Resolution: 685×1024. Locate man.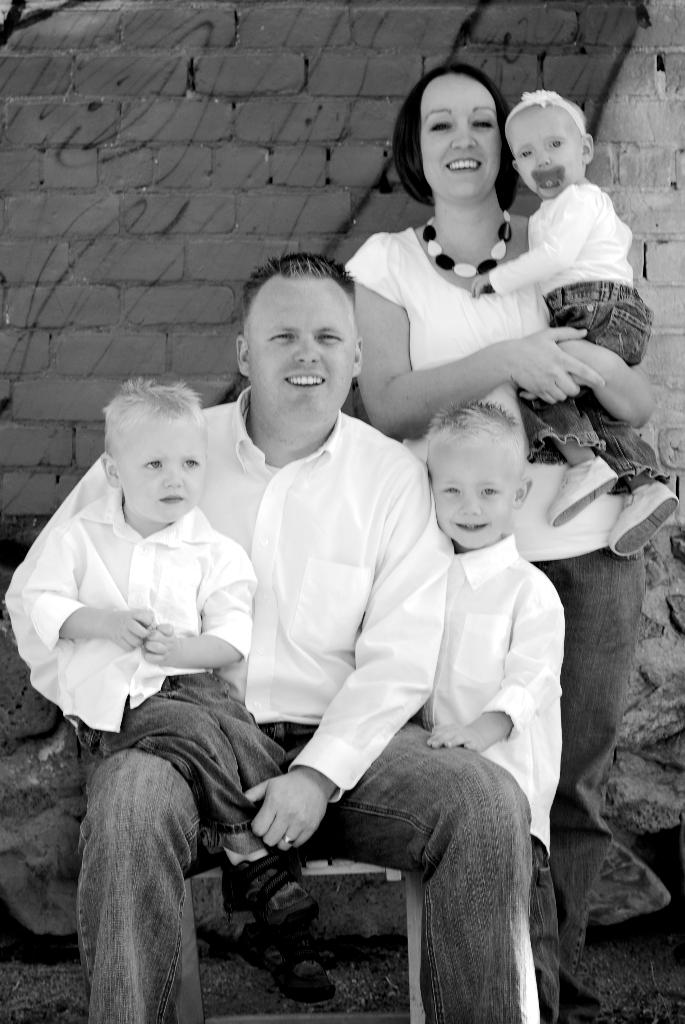
75/295/432/1006.
